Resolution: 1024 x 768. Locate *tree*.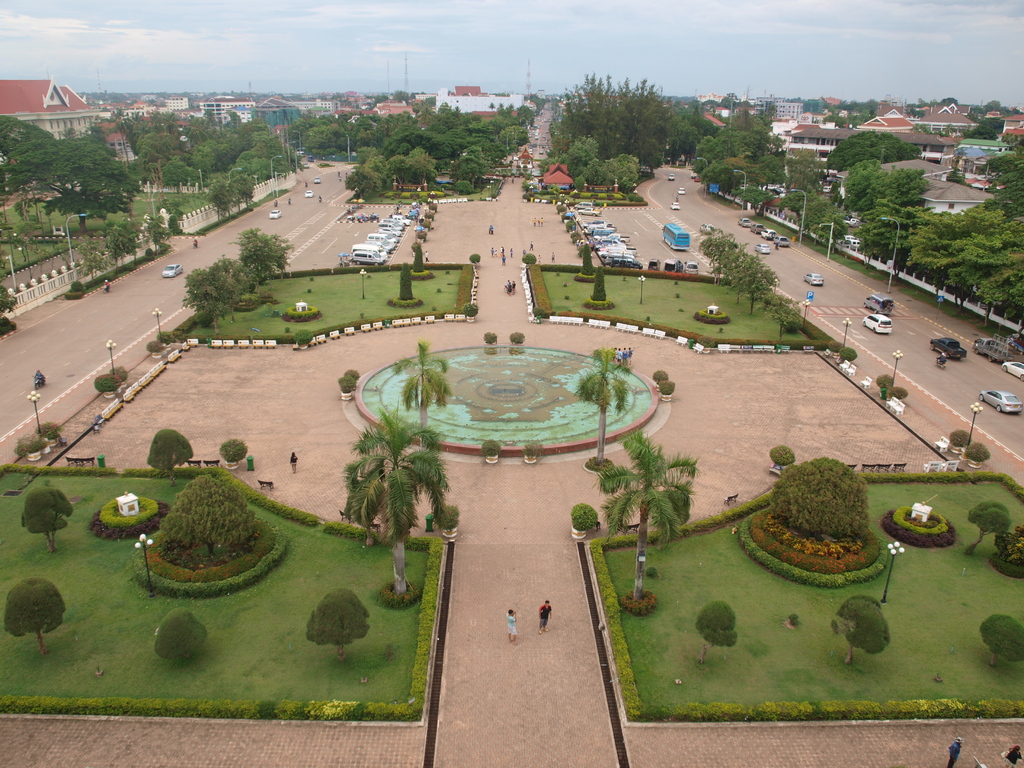
crop(592, 265, 607, 302).
